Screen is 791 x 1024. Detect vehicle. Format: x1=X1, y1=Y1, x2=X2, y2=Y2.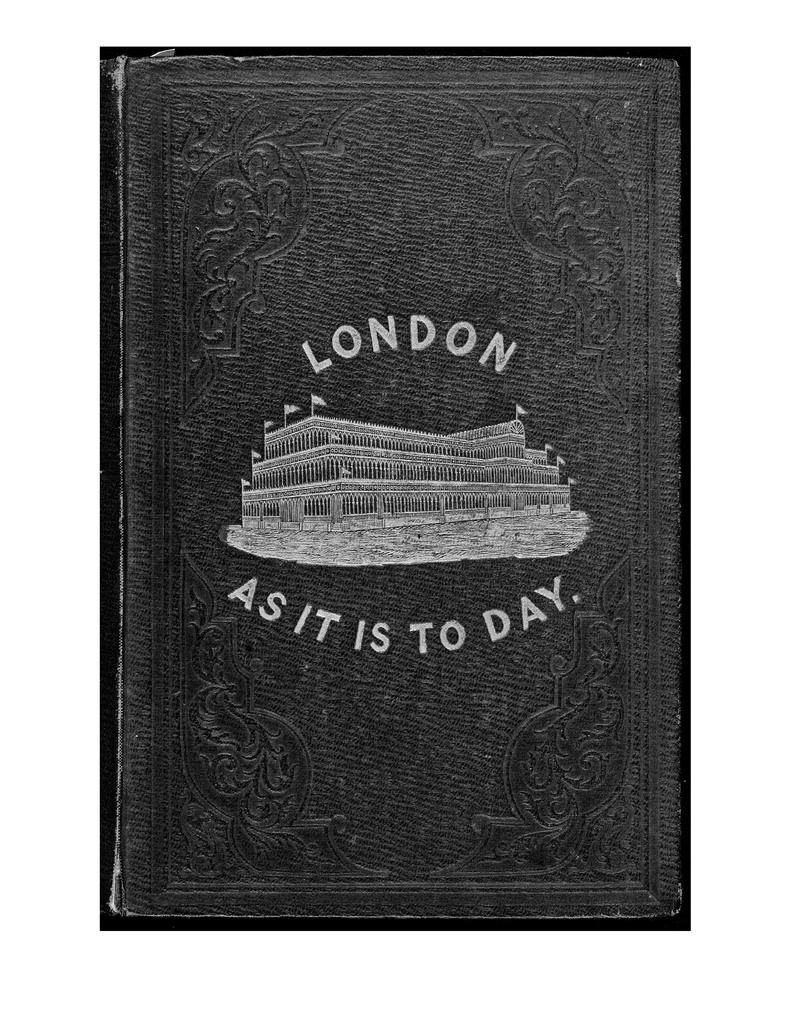
x1=212, y1=422, x2=592, y2=534.
